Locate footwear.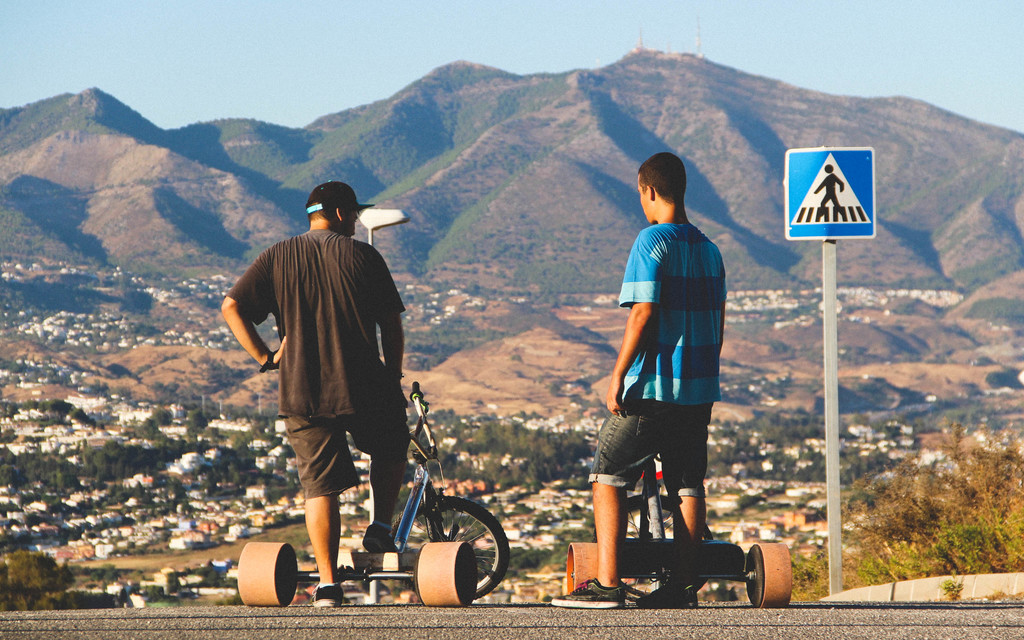
Bounding box: bbox=(364, 521, 399, 554).
